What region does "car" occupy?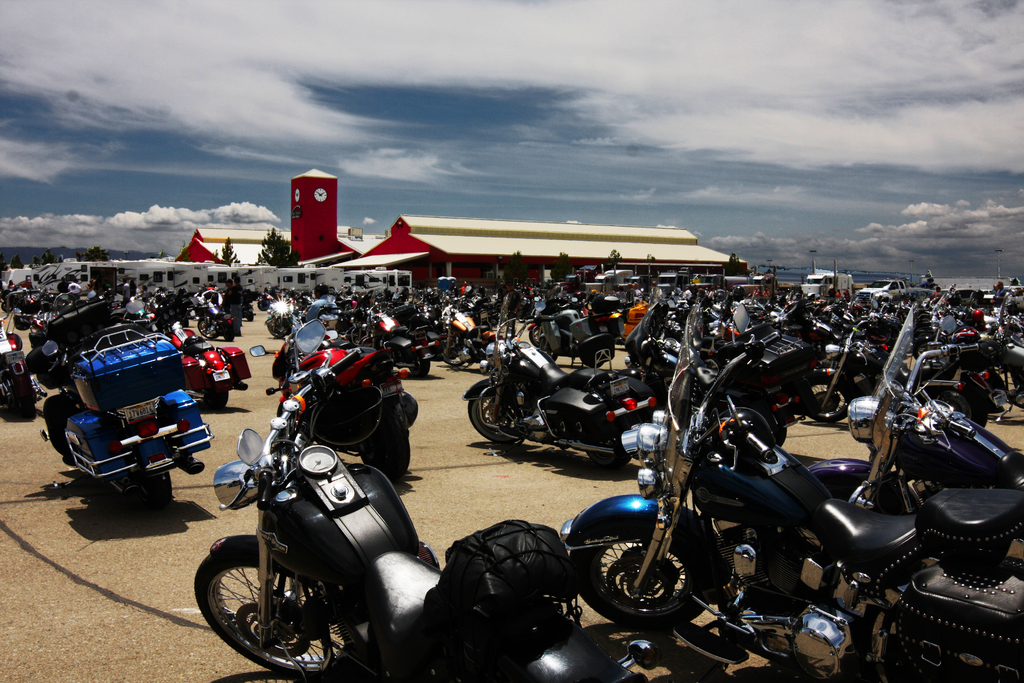
bbox=[921, 290, 976, 309].
